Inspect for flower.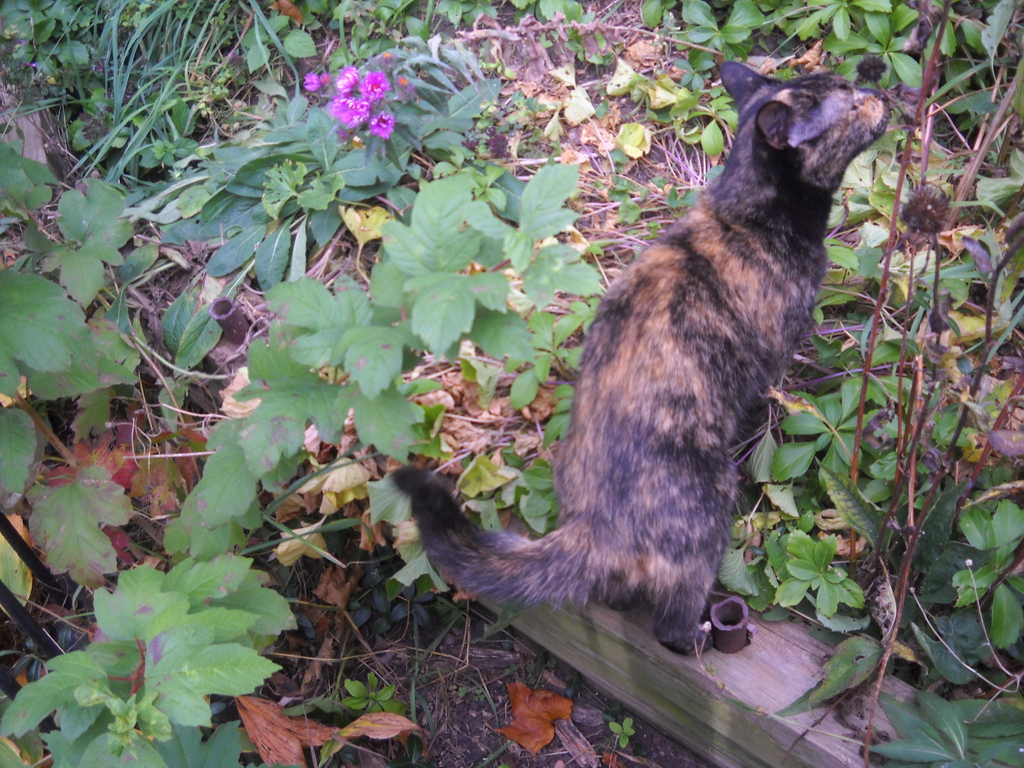
Inspection: l=301, t=69, r=331, b=93.
